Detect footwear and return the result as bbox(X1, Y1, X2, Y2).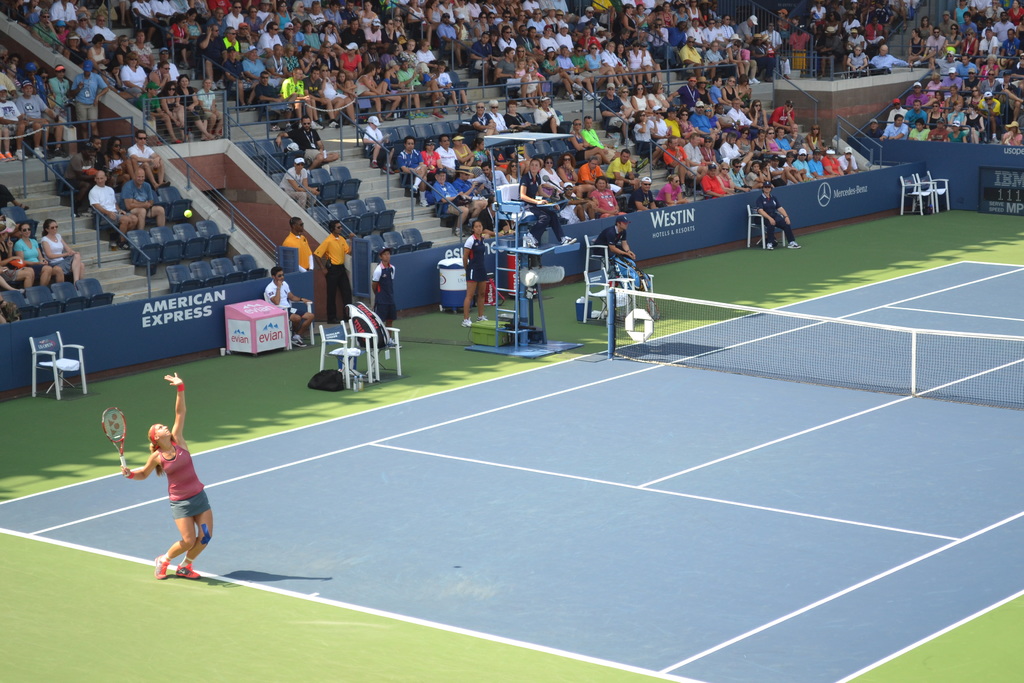
bbox(433, 108, 445, 120).
